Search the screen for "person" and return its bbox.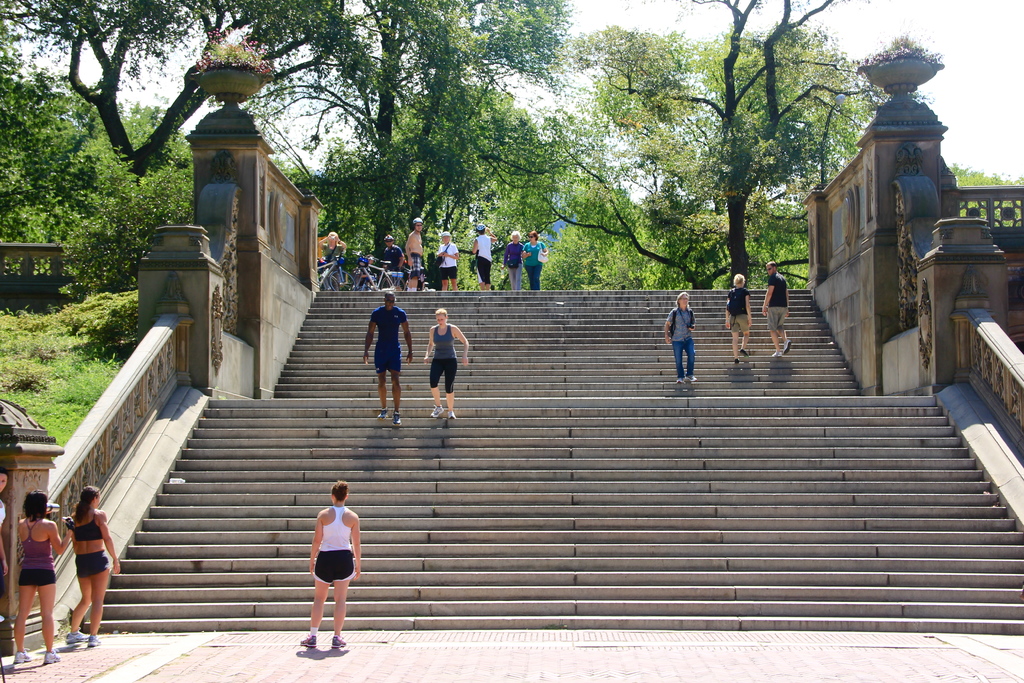
Found: detection(68, 485, 119, 649).
